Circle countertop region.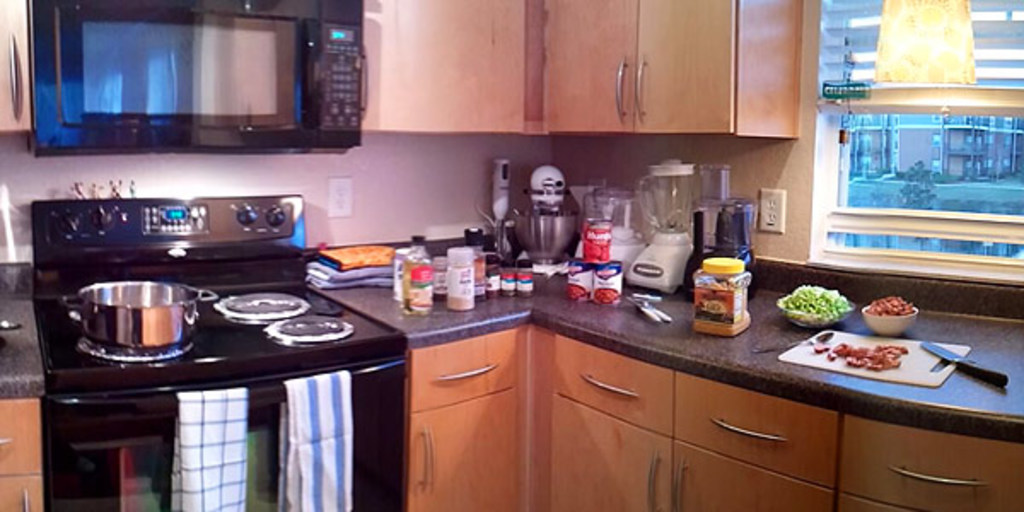
Region: locate(0, 229, 1022, 510).
